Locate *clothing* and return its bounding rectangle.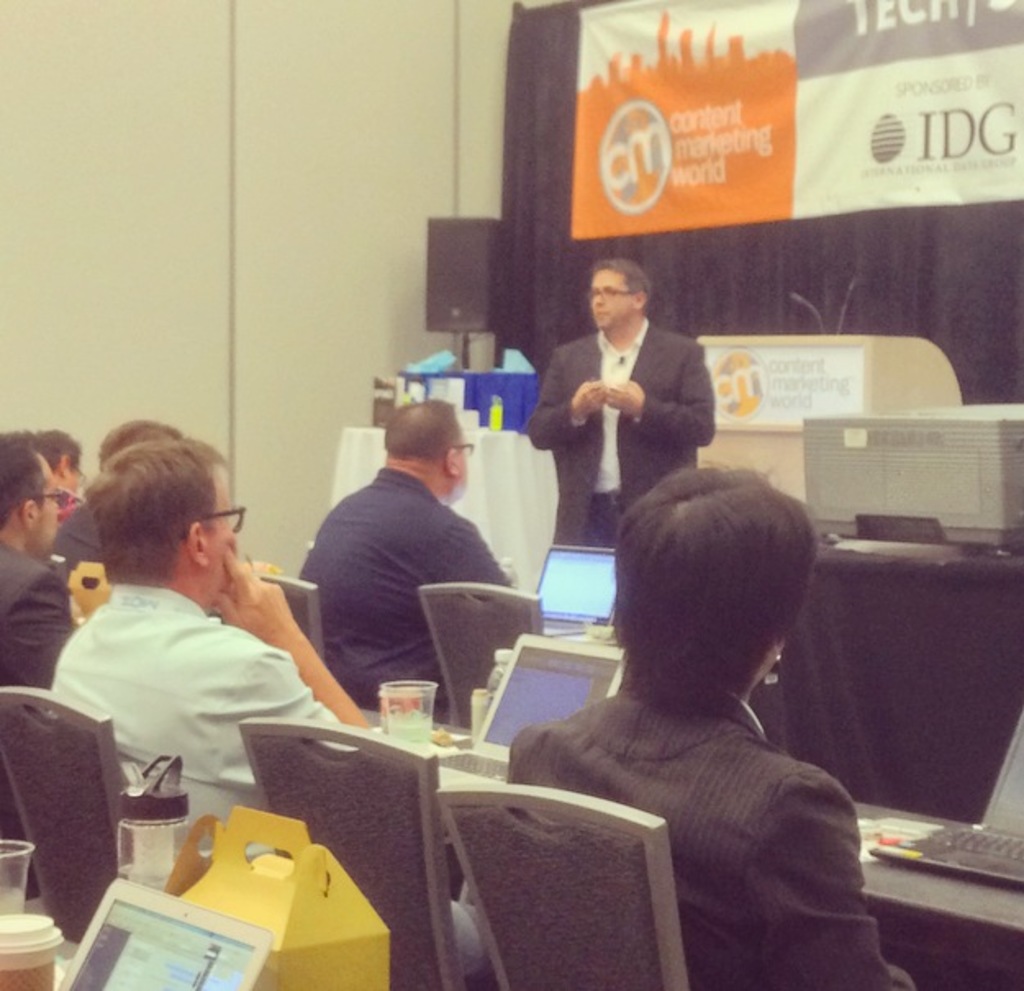
rect(524, 298, 718, 511).
